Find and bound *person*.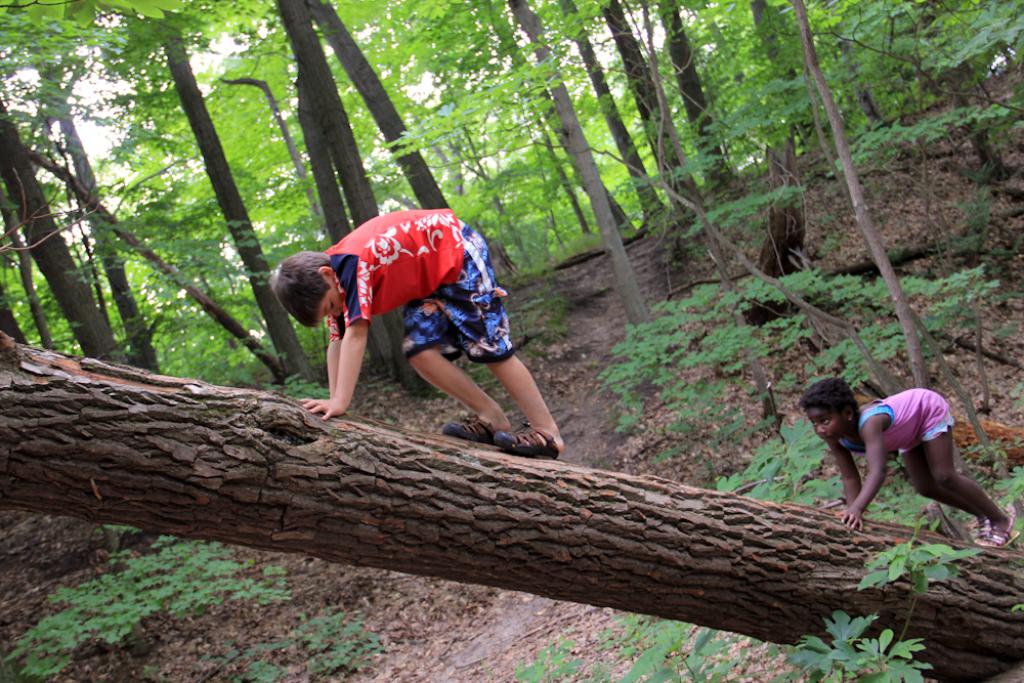
Bound: bbox=(304, 188, 559, 452).
